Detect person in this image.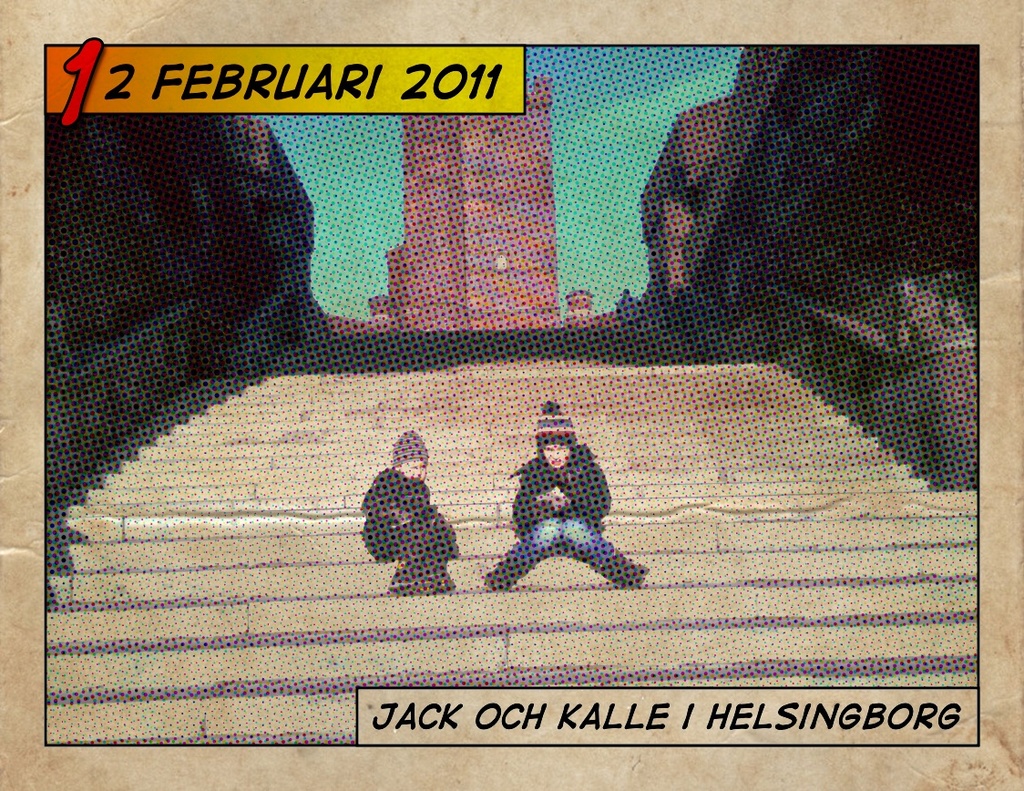
Detection: box=[358, 429, 459, 588].
